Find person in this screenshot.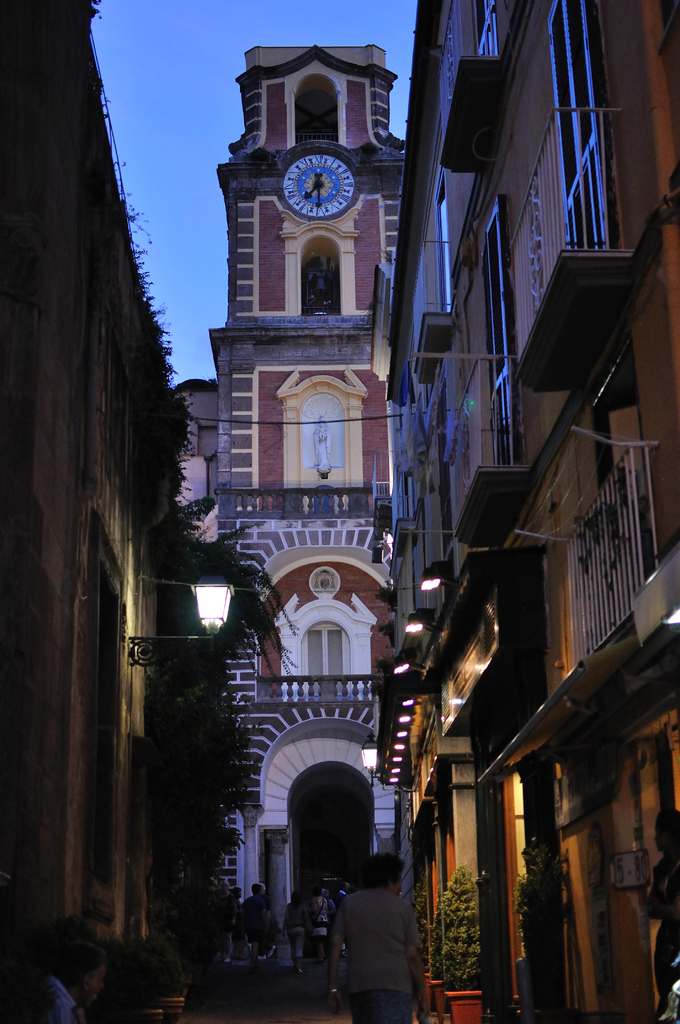
The bounding box for person is l=287, t=890, r=312, b=977.
